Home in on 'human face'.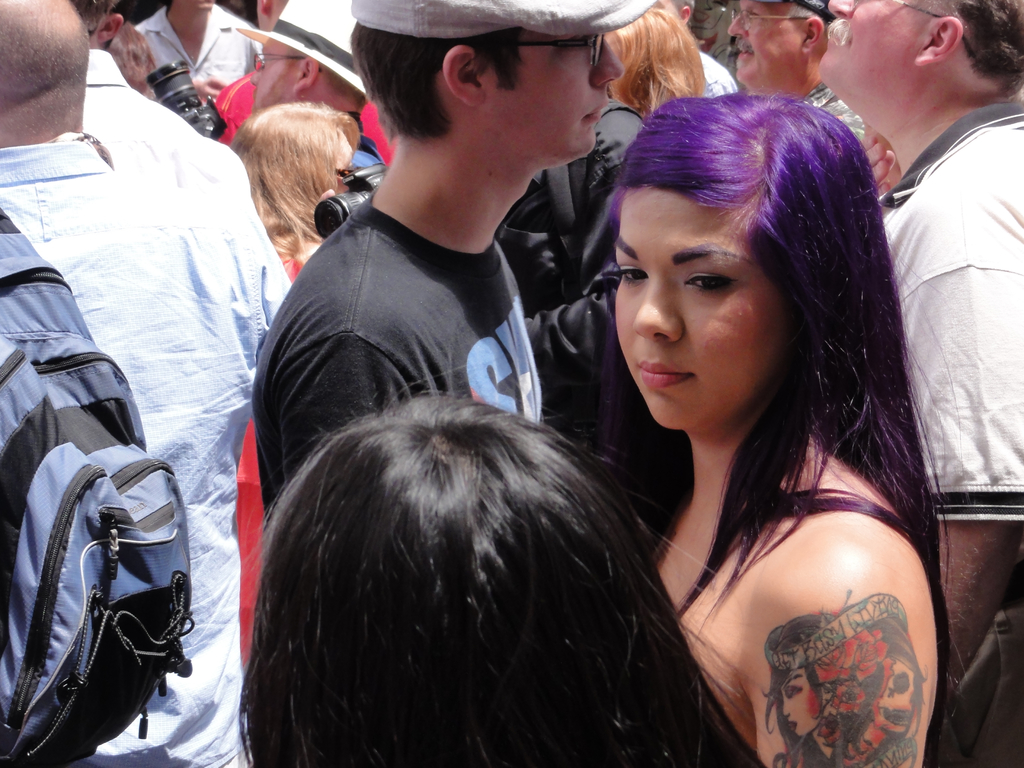
Homed in at [816, 0, 935, 93].
